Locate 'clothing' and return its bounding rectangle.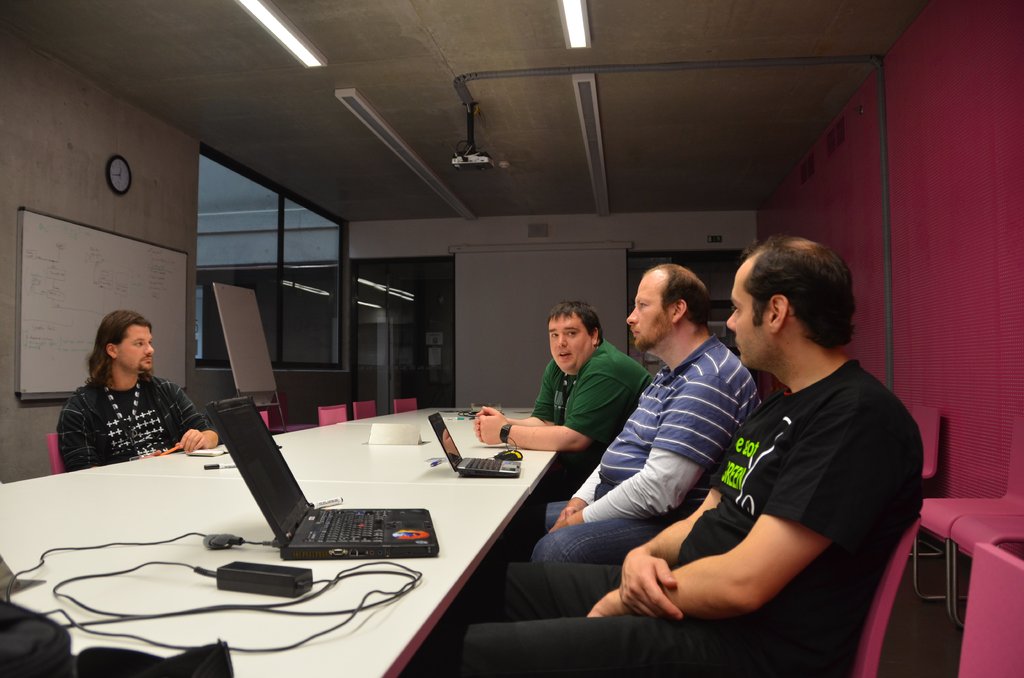
BBox(524, 337, 657, 472).
